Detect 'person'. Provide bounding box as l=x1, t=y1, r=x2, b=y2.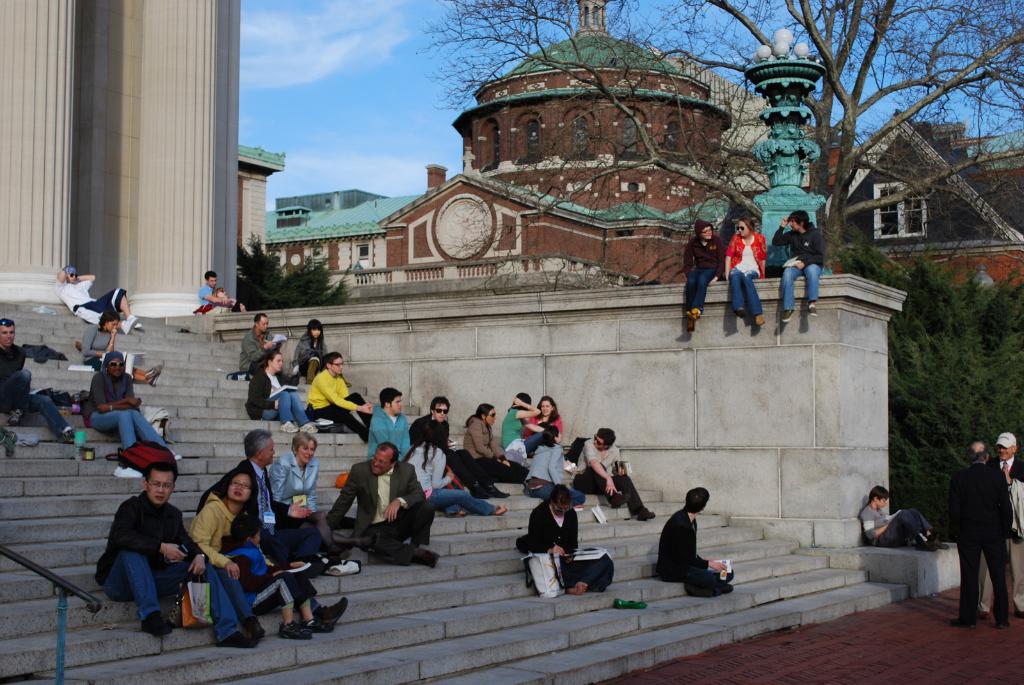
l=412, t=395, r=507, b=500.
